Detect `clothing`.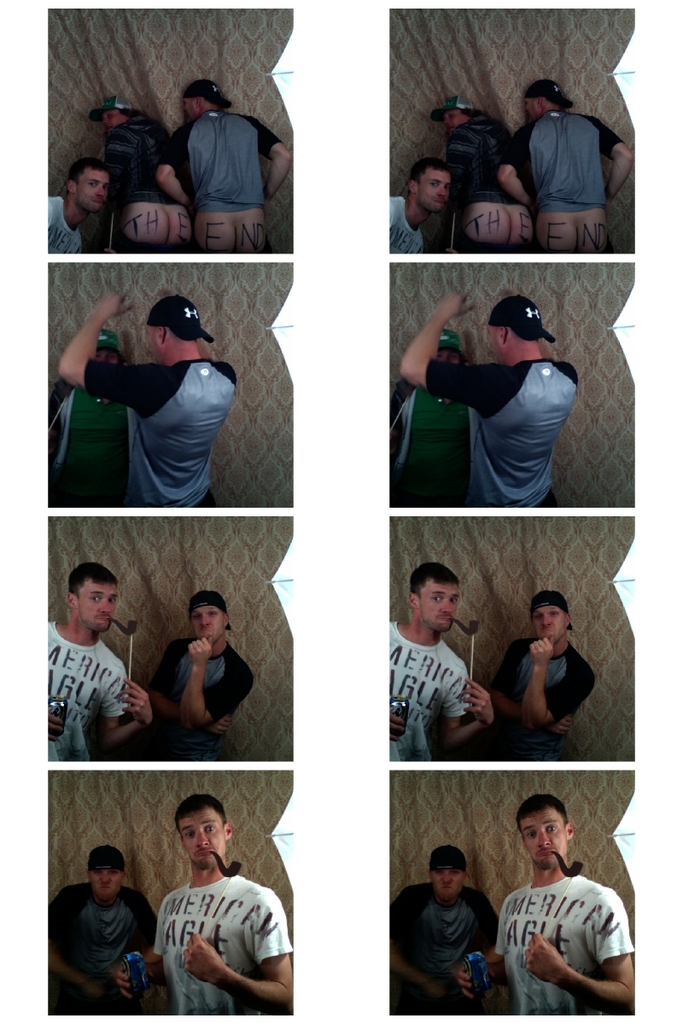
Detected at 388, 882, 501, 1013.
